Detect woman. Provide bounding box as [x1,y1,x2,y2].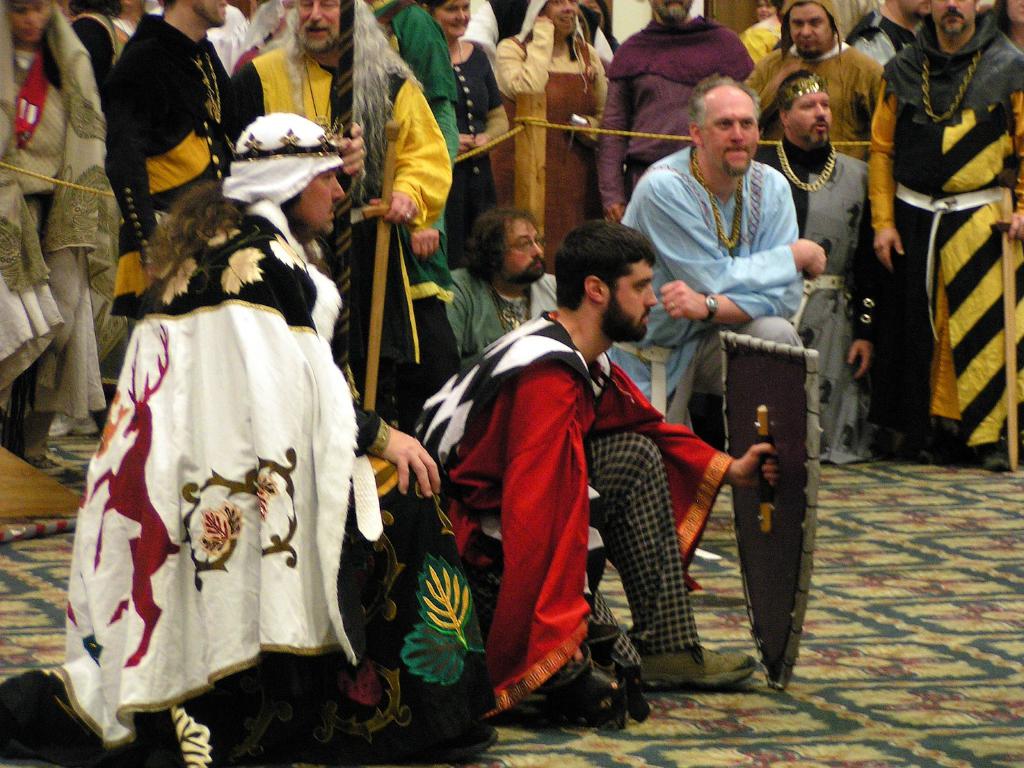
[0,0,109,463].
